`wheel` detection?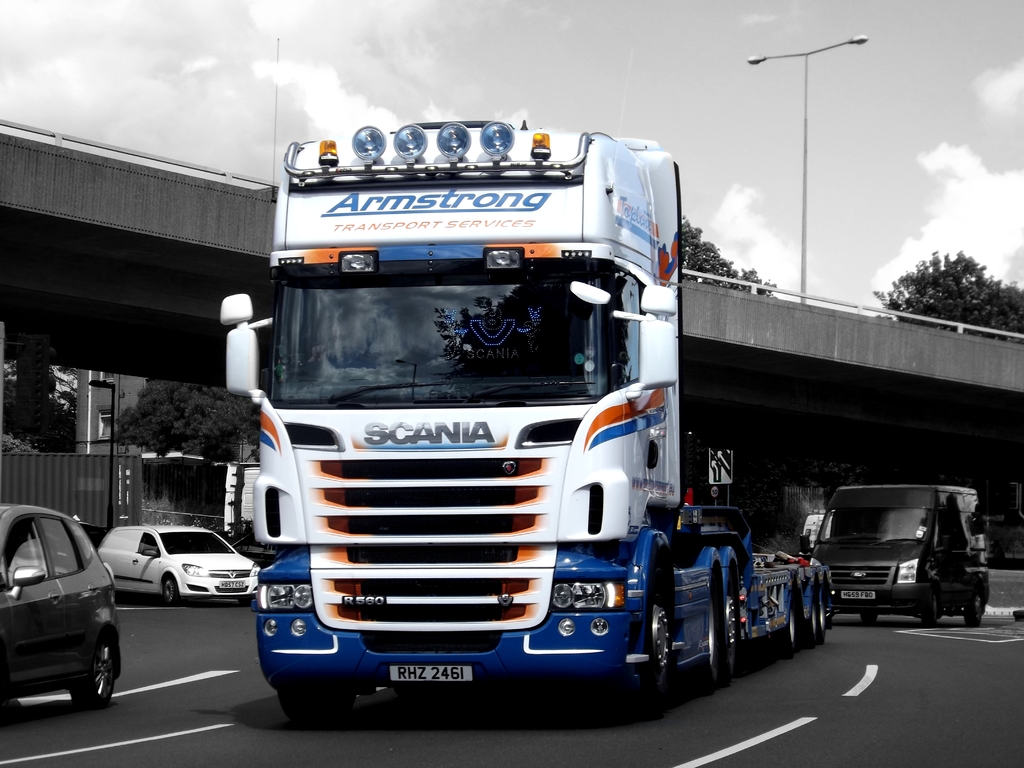
632, 573, 674, 708
